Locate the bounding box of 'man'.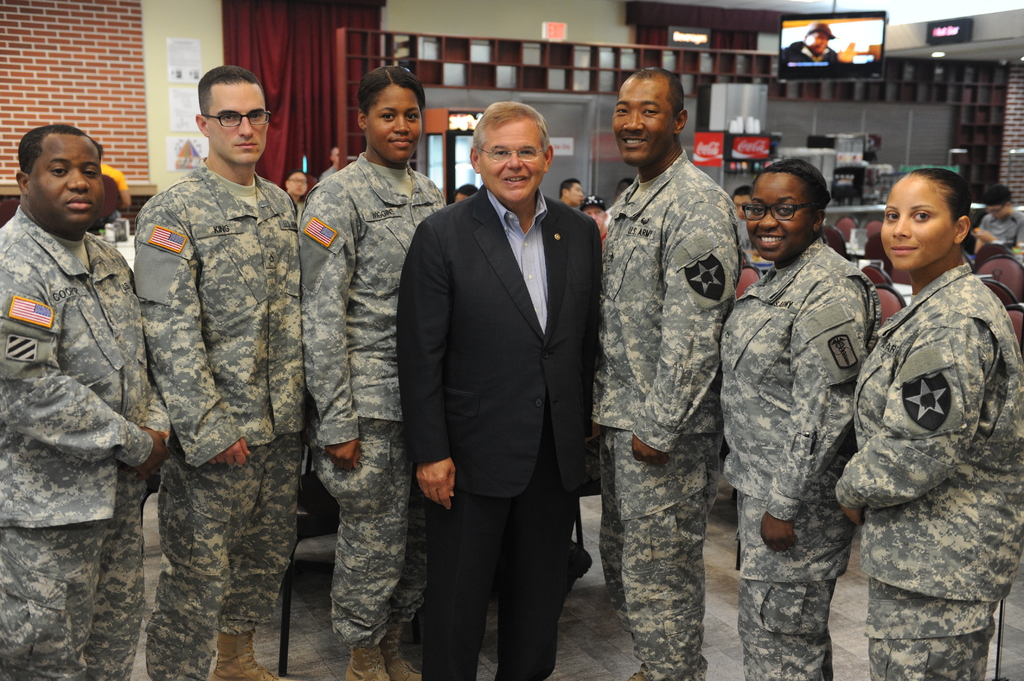
Bounding box: 971:189:1023:251.
